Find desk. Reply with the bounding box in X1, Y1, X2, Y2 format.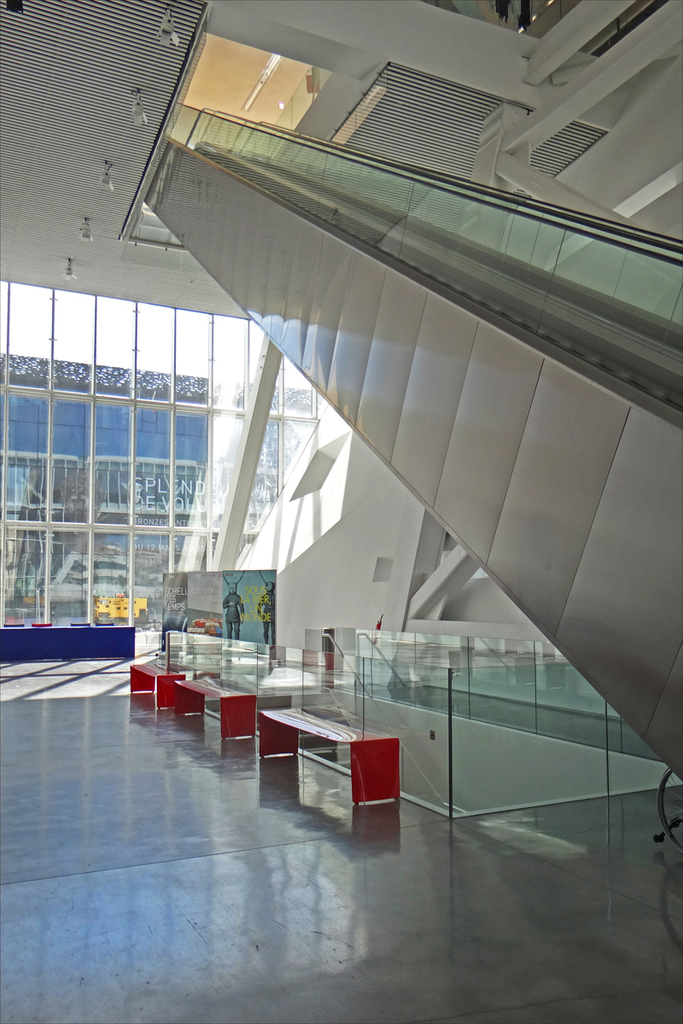
263, 695, 429, 838.
